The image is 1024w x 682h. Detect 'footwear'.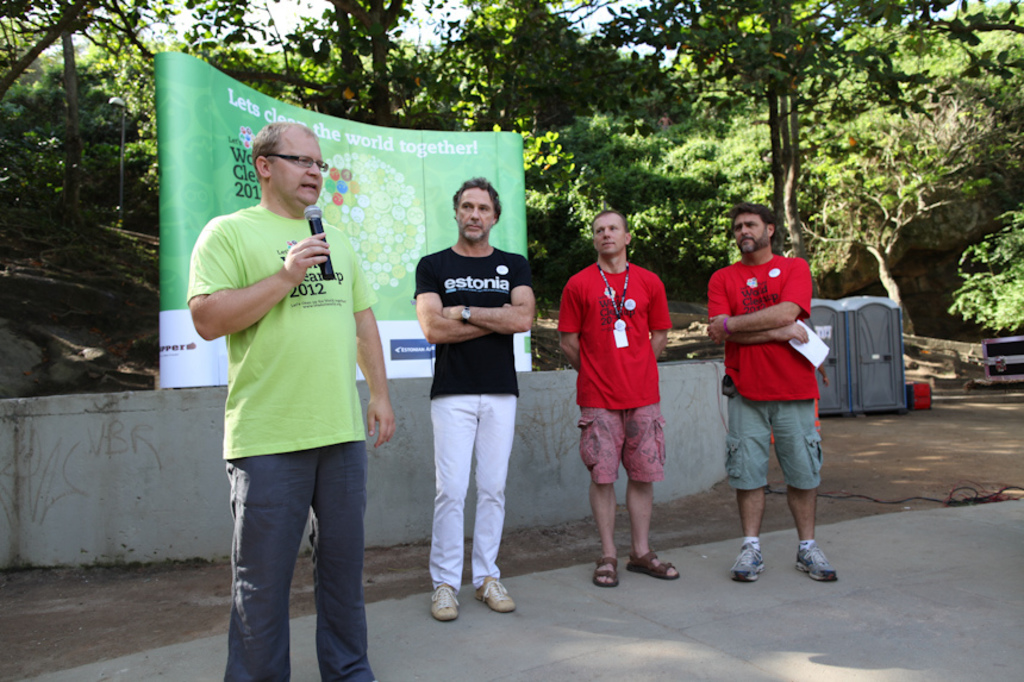
Detection: BBox(730, 537, 766, 597).
